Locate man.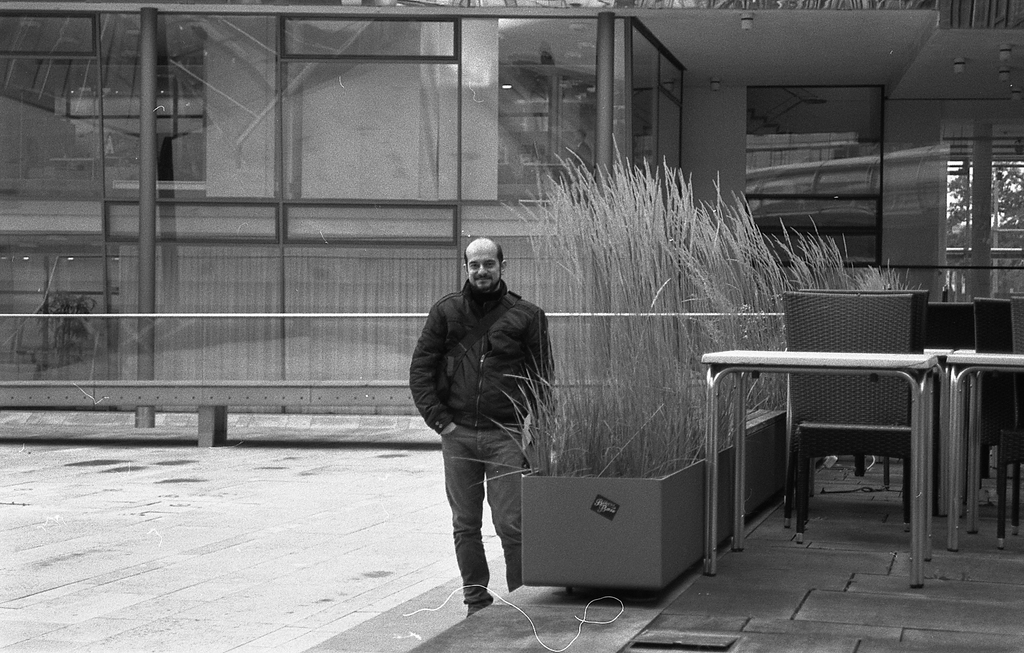
Bounding box: left=404, top=230, right=557, bottom=618.
